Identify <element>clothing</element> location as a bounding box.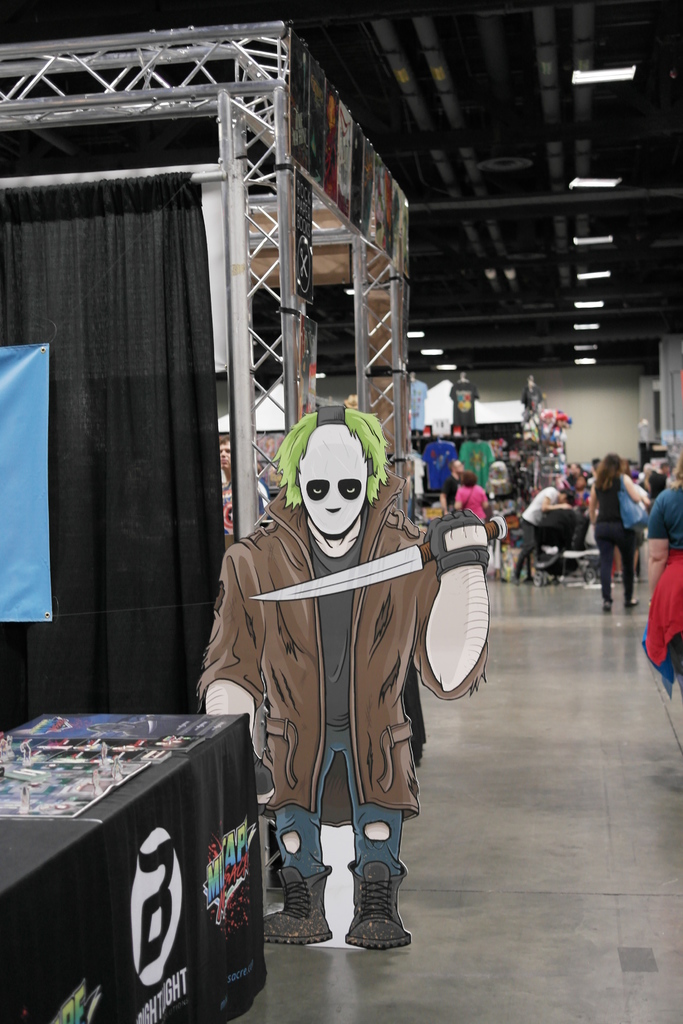
644,483,682,701.
